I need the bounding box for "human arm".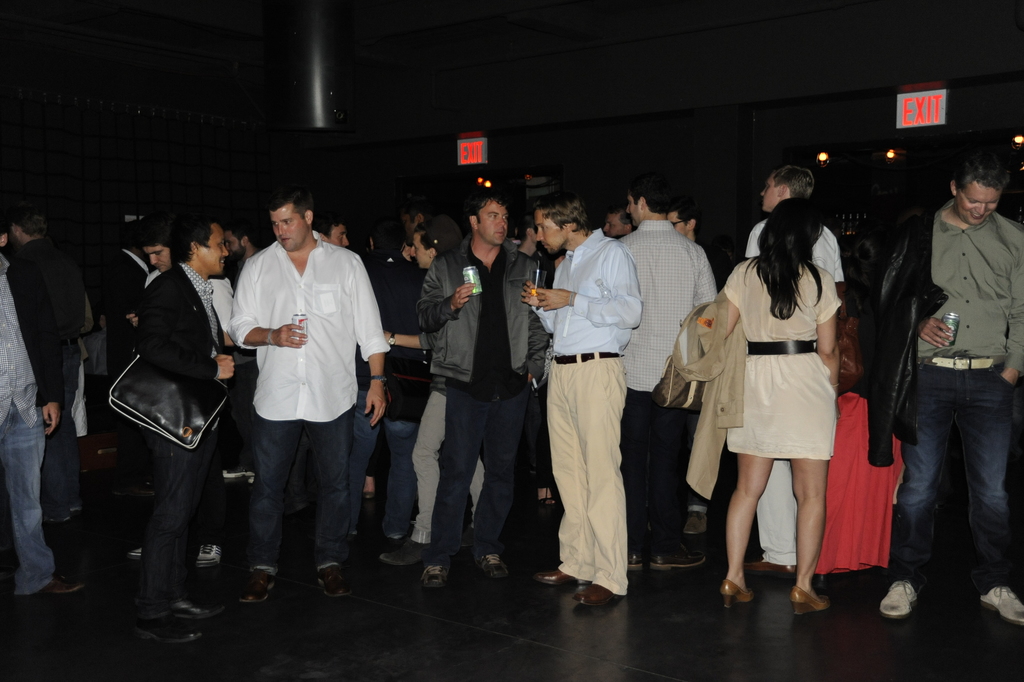
Here it is: l=813, t=268, r=846, b=394.
